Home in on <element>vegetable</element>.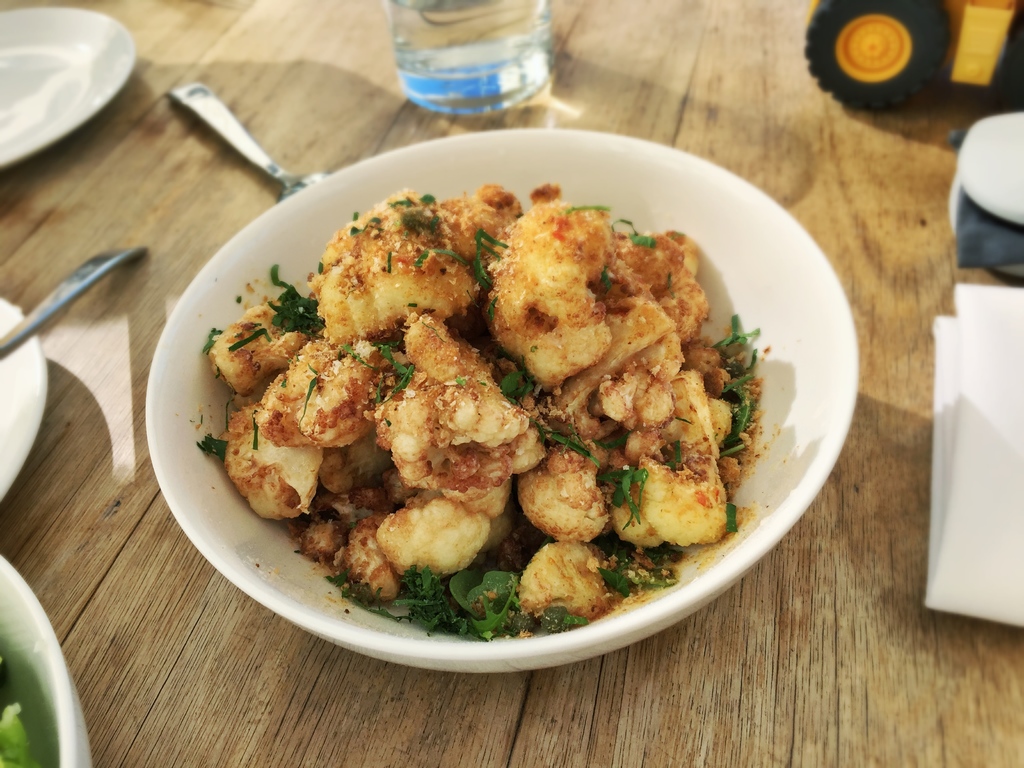
Homed in at (416,232,508,320).
